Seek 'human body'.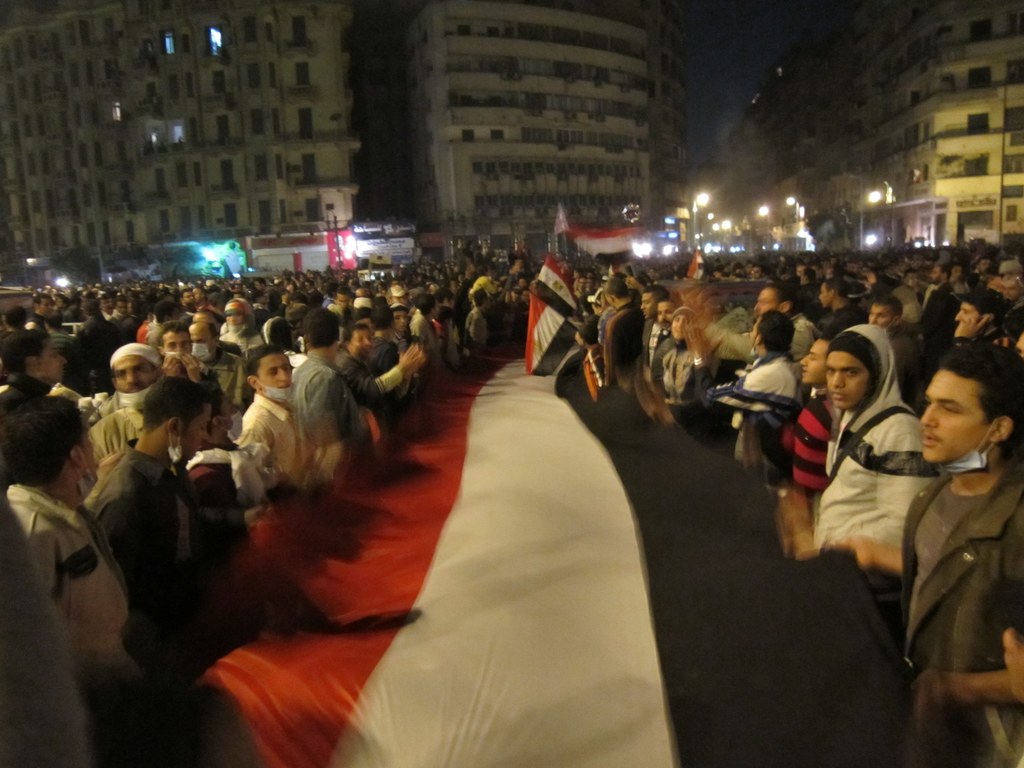
detection(387, 302, 412, 355).
